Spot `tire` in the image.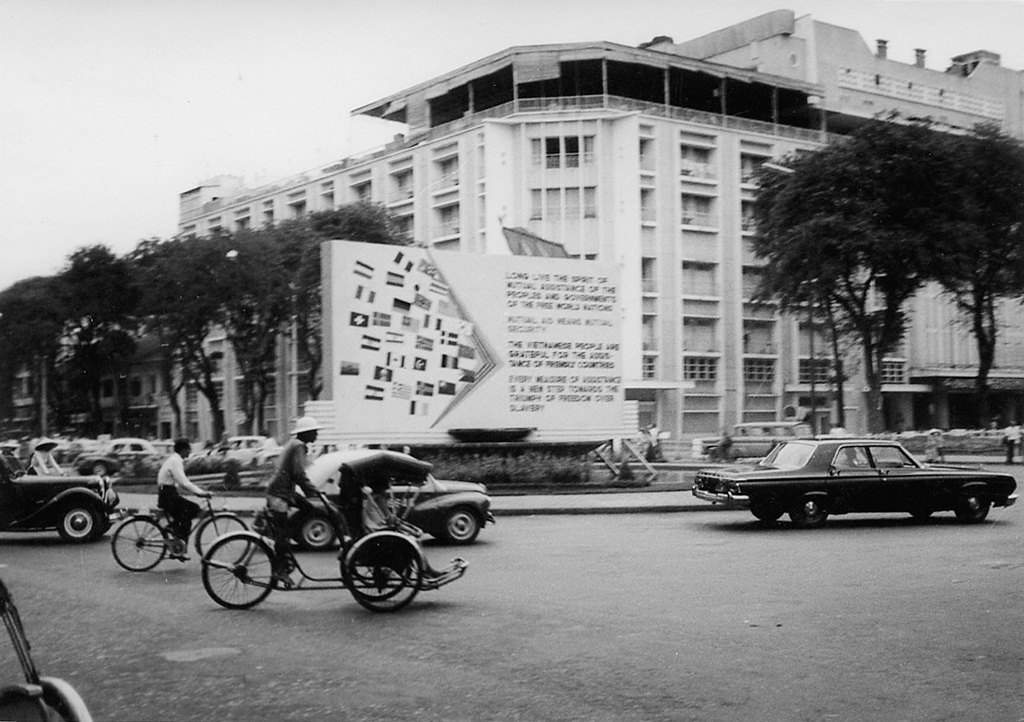
`tire` found at box=[752, 509, 783, 523].
